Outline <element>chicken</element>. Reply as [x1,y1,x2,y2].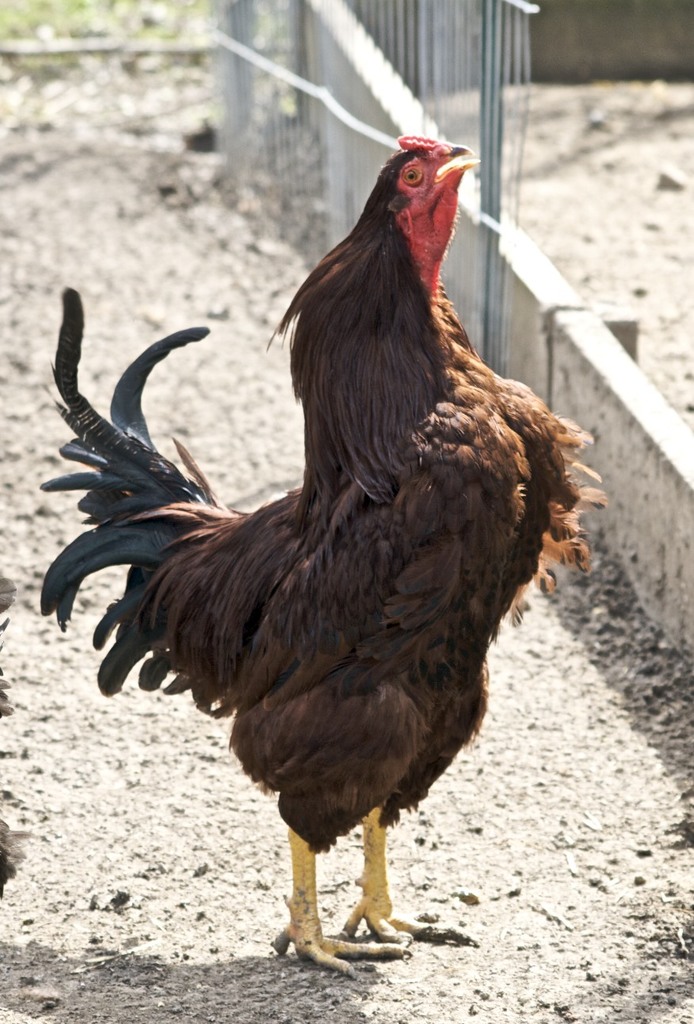
[21,118,604,980].
